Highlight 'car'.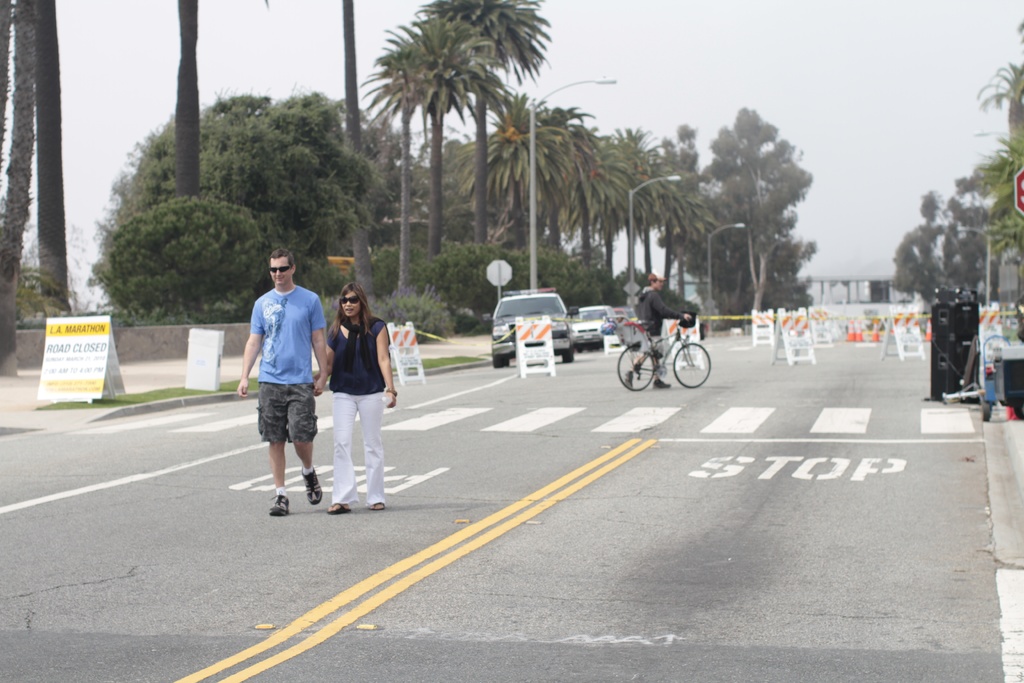
Highlighted region: 569:304:616:348.
